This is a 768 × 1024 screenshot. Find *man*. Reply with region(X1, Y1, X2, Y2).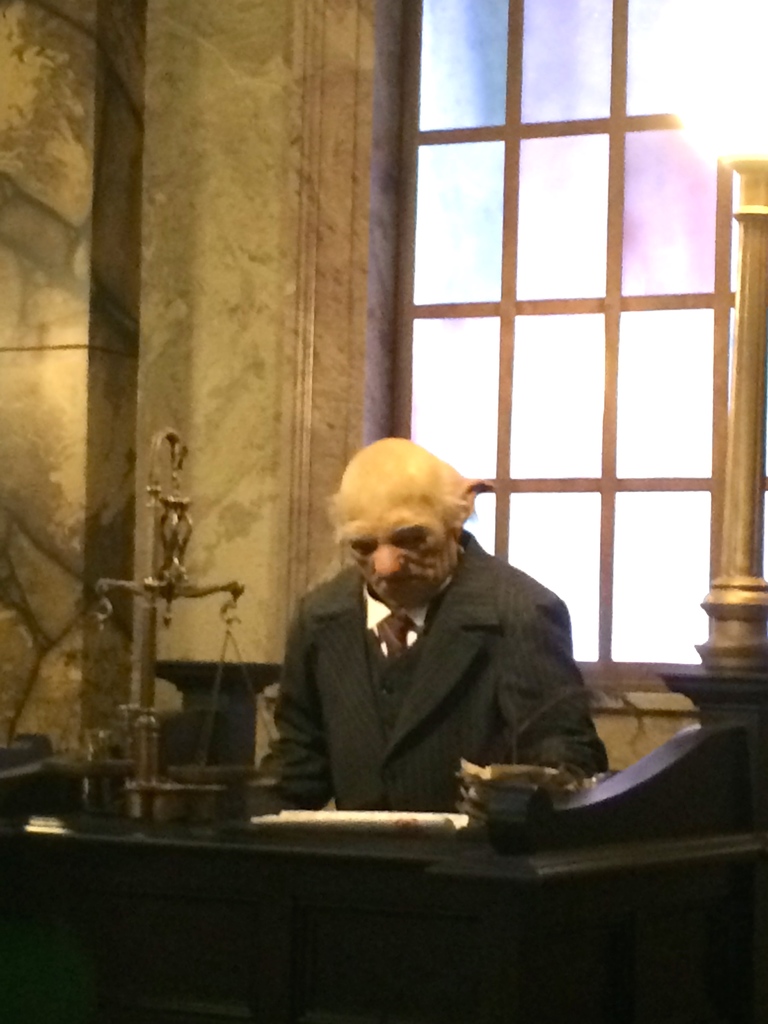
region(244, 417, 623, 806).
